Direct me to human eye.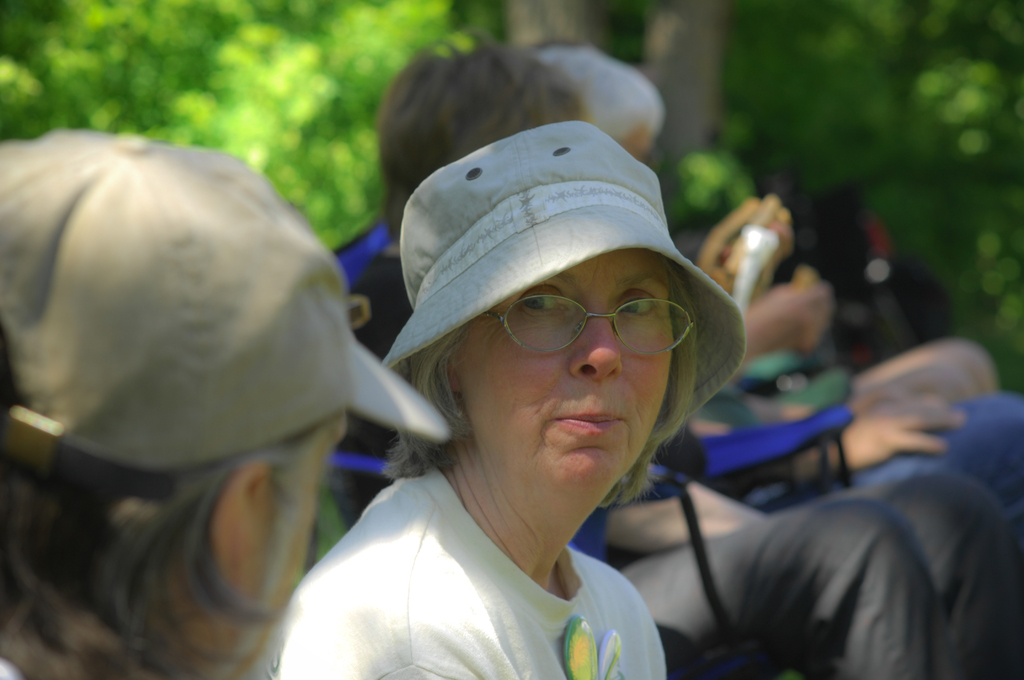
Direction: locate(517, 283, 576, 314).
